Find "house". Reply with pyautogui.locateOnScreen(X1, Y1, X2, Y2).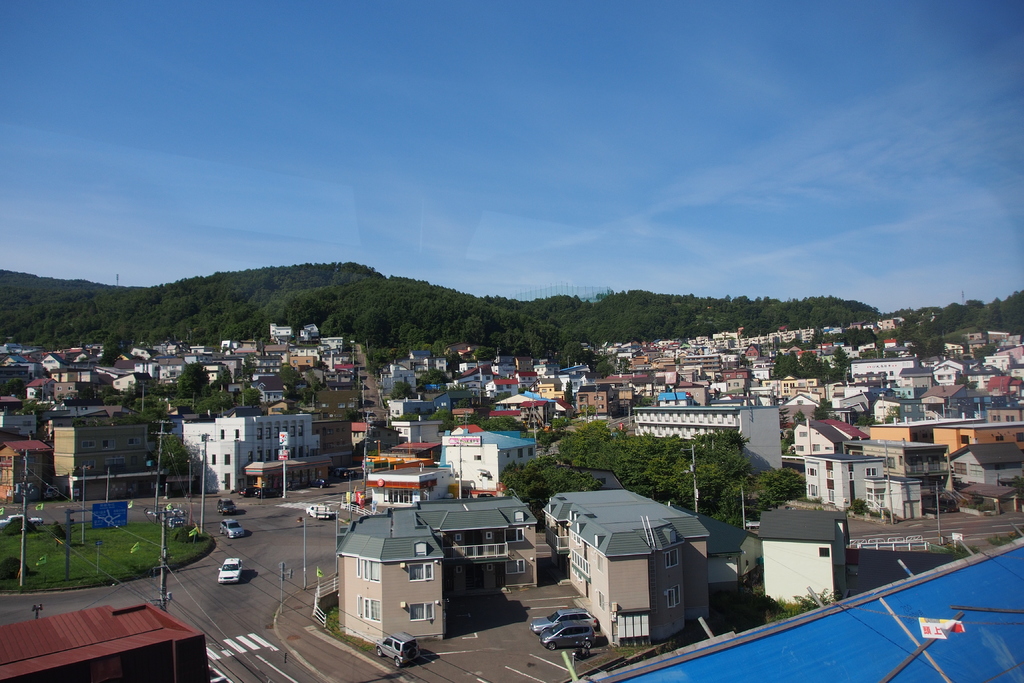
pyautogui.locateOnScreen(332, 495, 543, 638).
